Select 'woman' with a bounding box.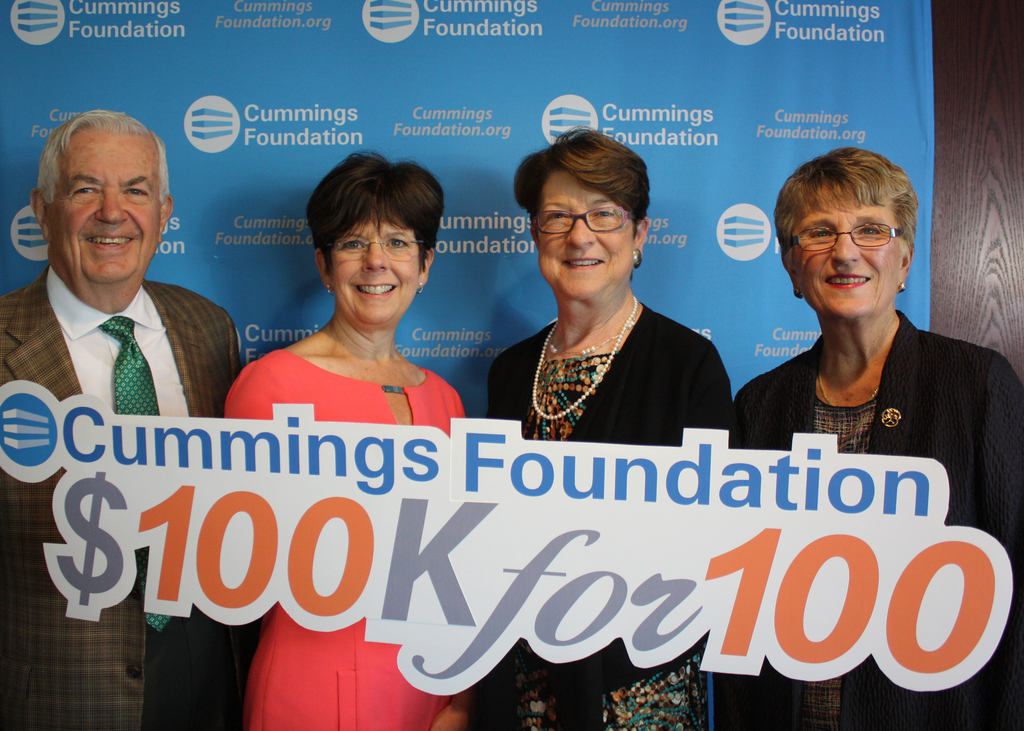
[left=725, top=143, right=1023, bottom=730].
